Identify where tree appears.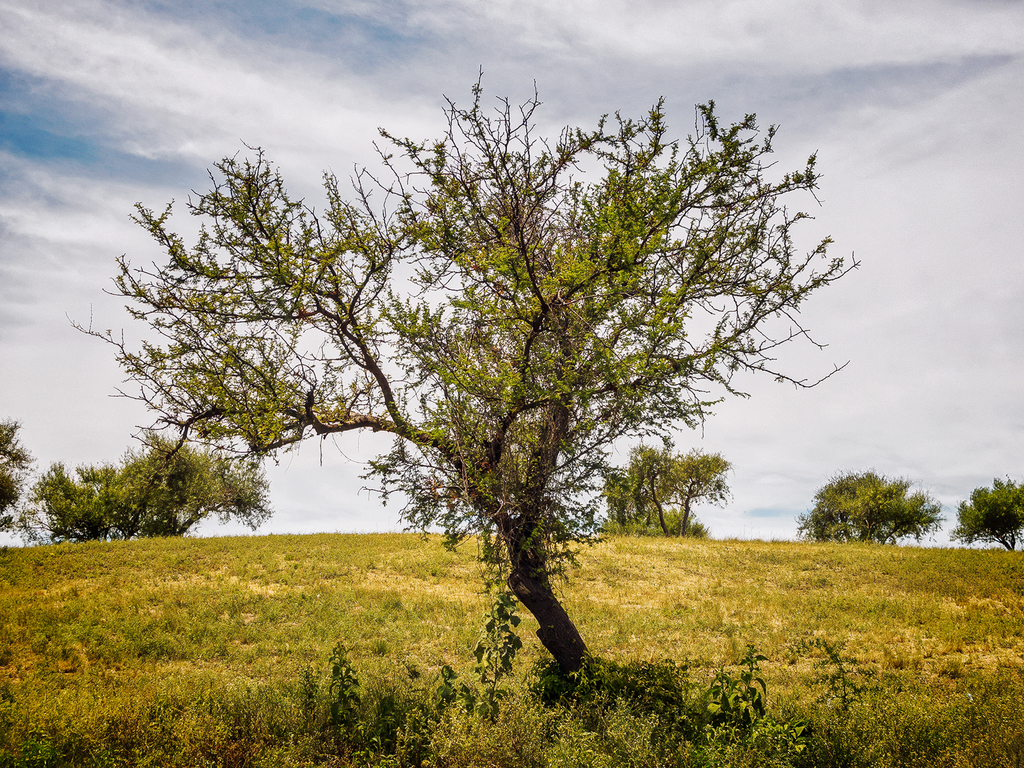
Appears at BBox(800, 465, 945, 542).
